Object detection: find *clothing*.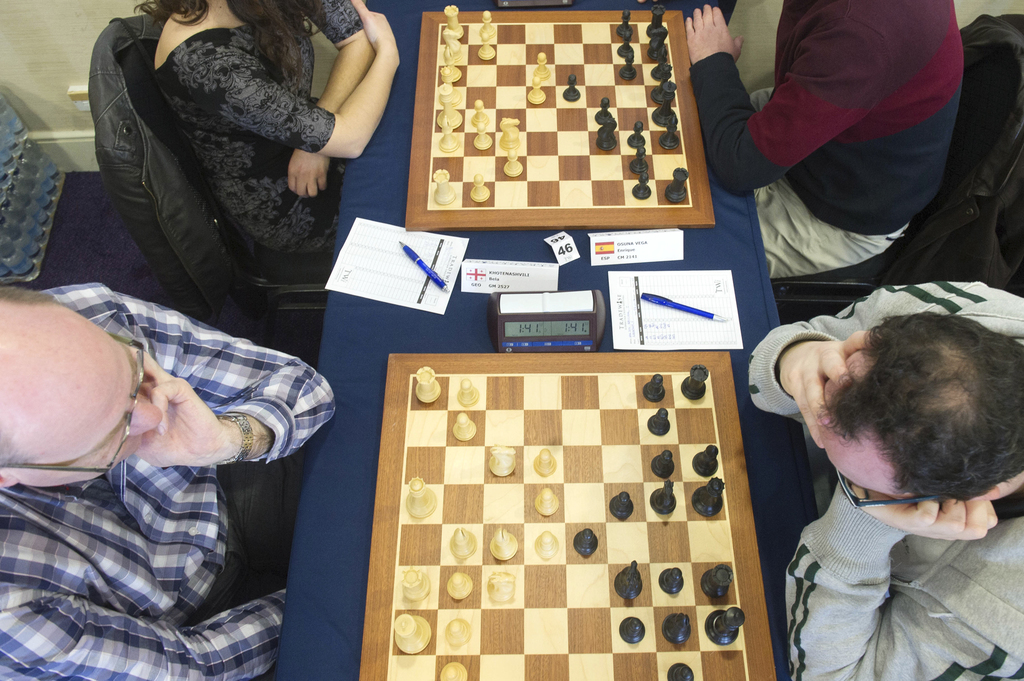
left=686, top=0, right=959, bottom=297.
